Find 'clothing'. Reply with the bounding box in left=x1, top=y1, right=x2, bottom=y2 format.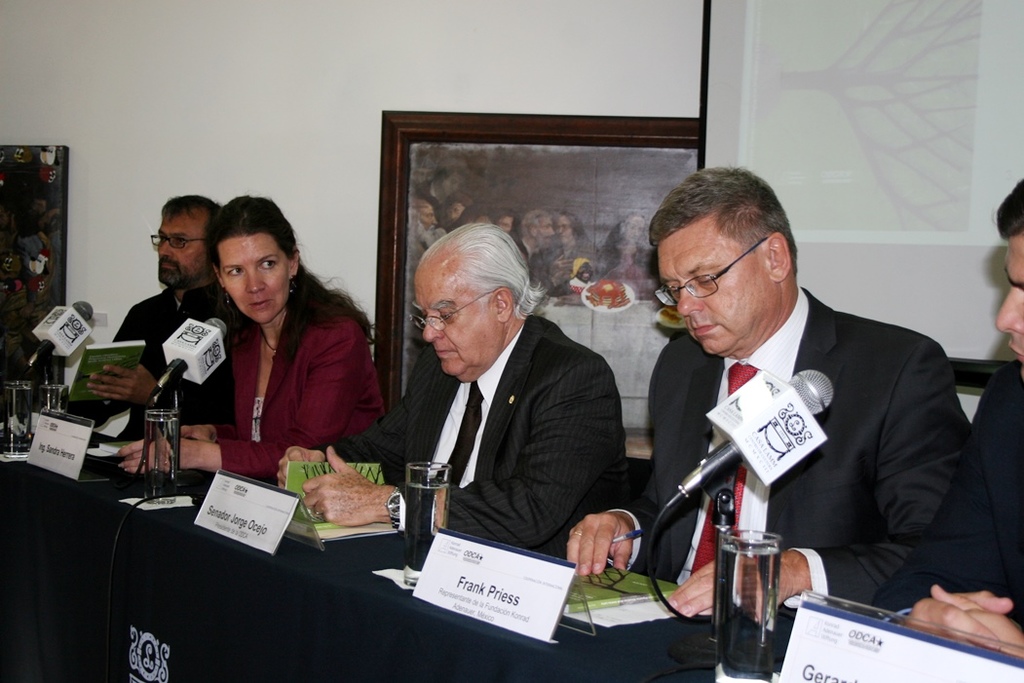
left=416, top=181, right=441, bottom=220.
